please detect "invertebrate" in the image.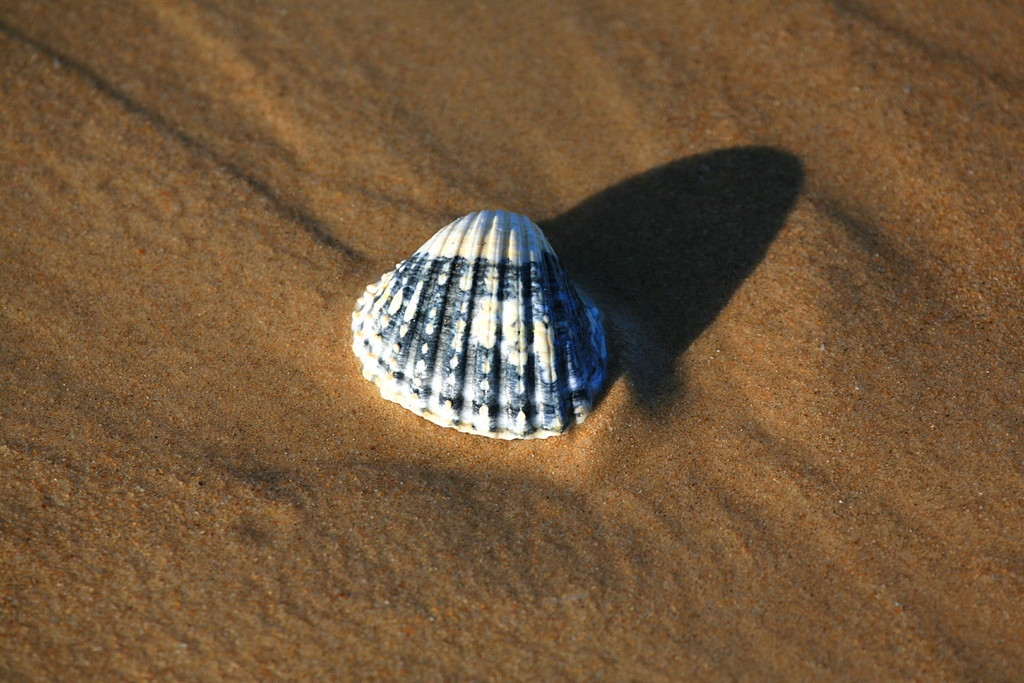
x1=350, y1=202, x2=611, y2=444.
